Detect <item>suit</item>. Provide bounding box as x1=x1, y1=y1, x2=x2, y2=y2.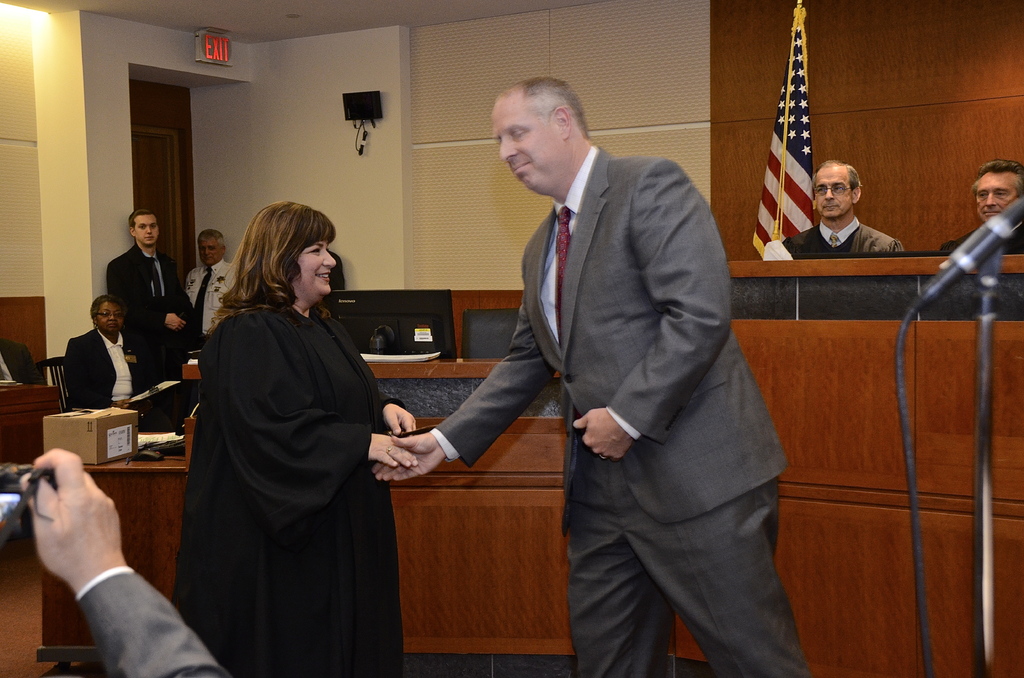
x1=73, y1=566, x2=230, y2=677.
